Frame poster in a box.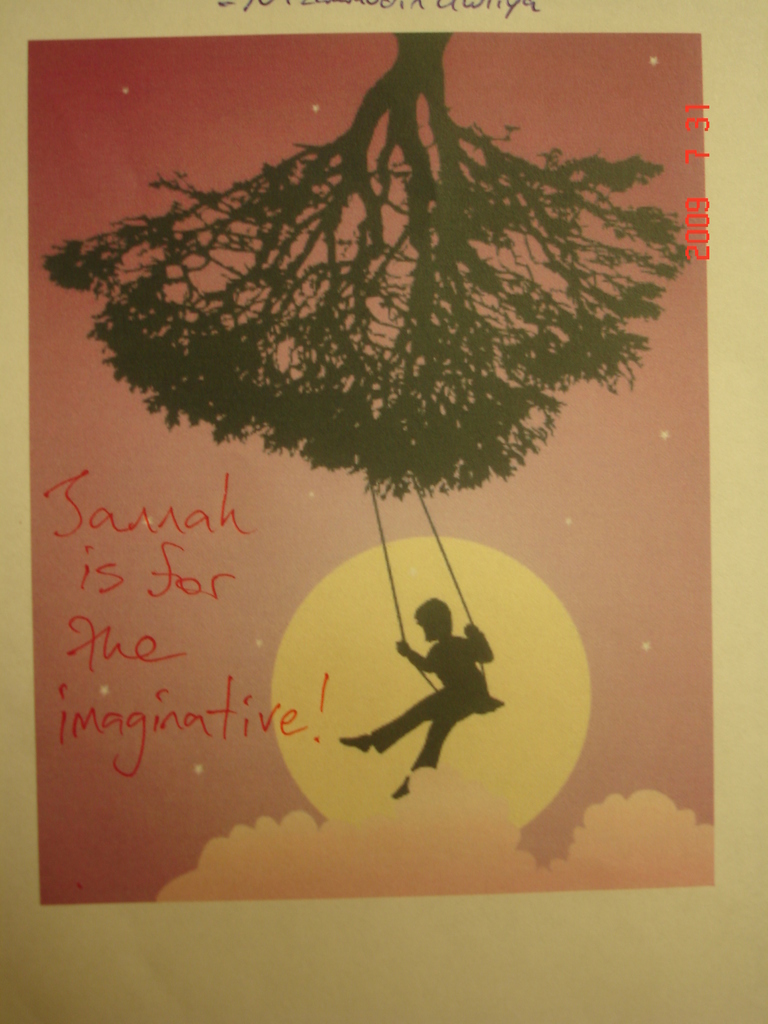
region(0, 0, 767, 1023).
